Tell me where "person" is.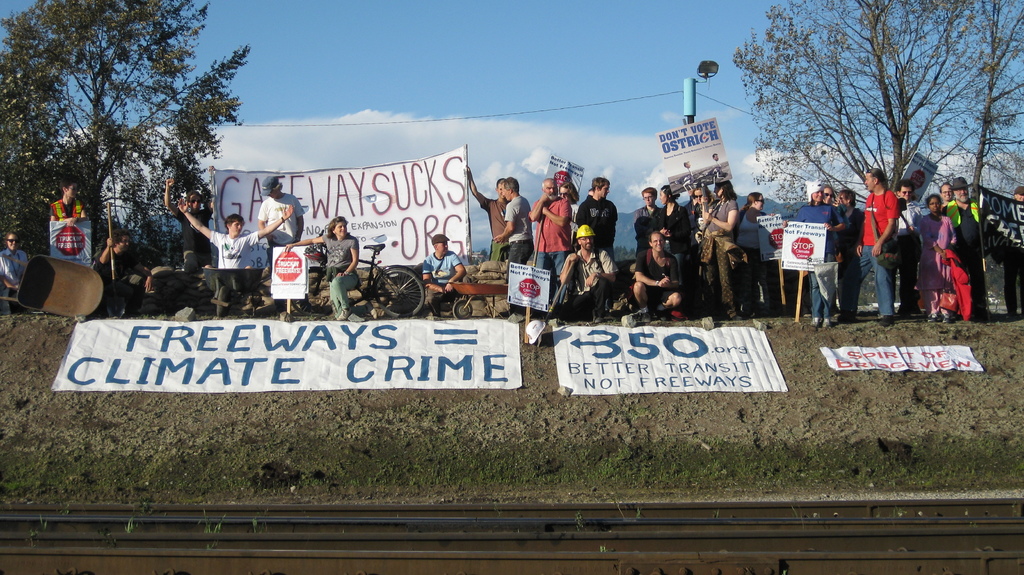
"person" is at 529 178 570 309.
